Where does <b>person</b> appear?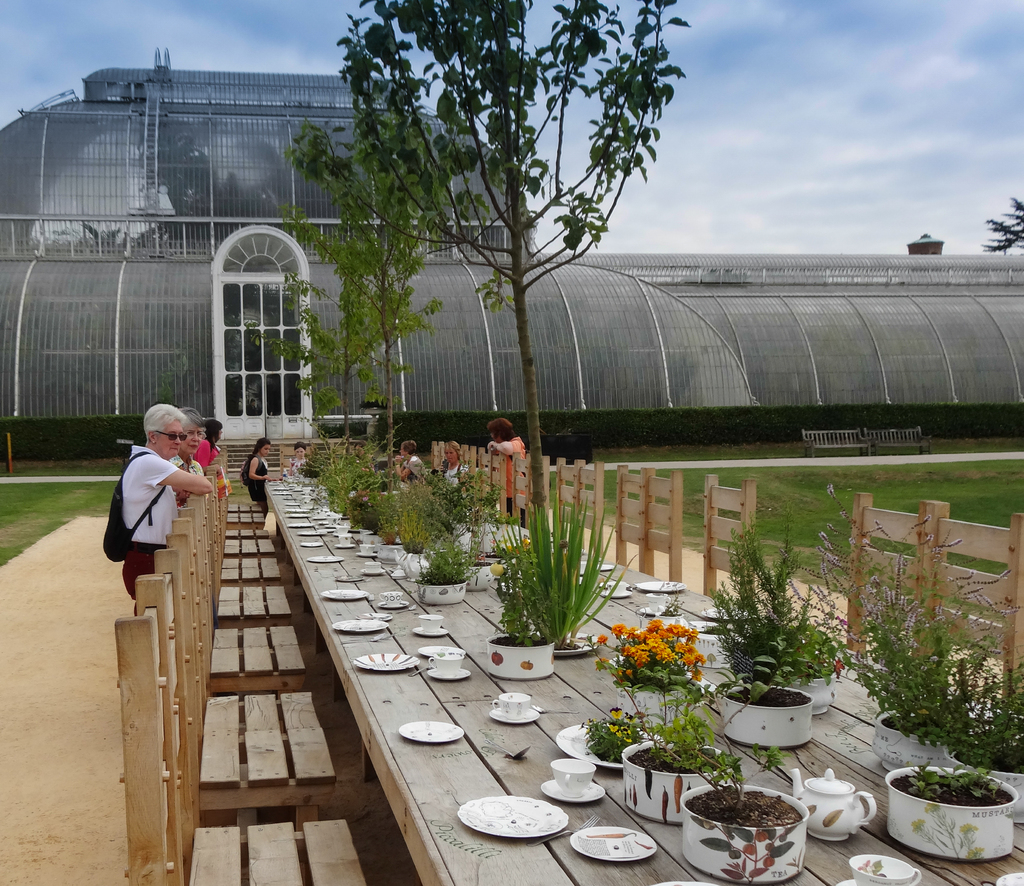
Appears at Rect(398, 436, 424, 477).
